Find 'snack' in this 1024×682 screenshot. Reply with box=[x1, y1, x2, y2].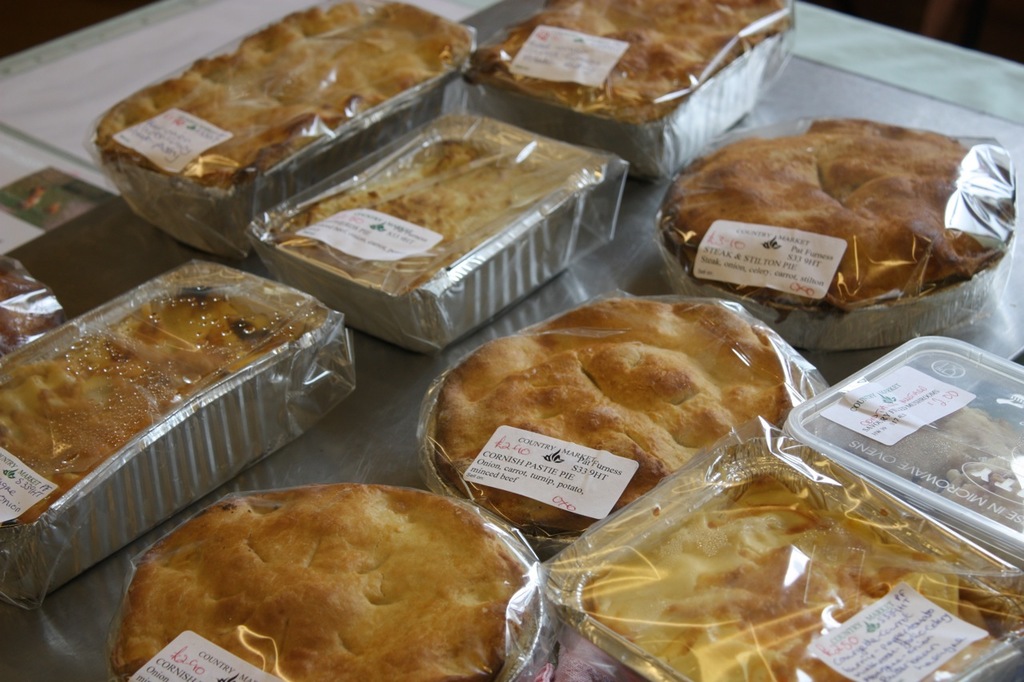
box=[582, 465, 1023, 681].
